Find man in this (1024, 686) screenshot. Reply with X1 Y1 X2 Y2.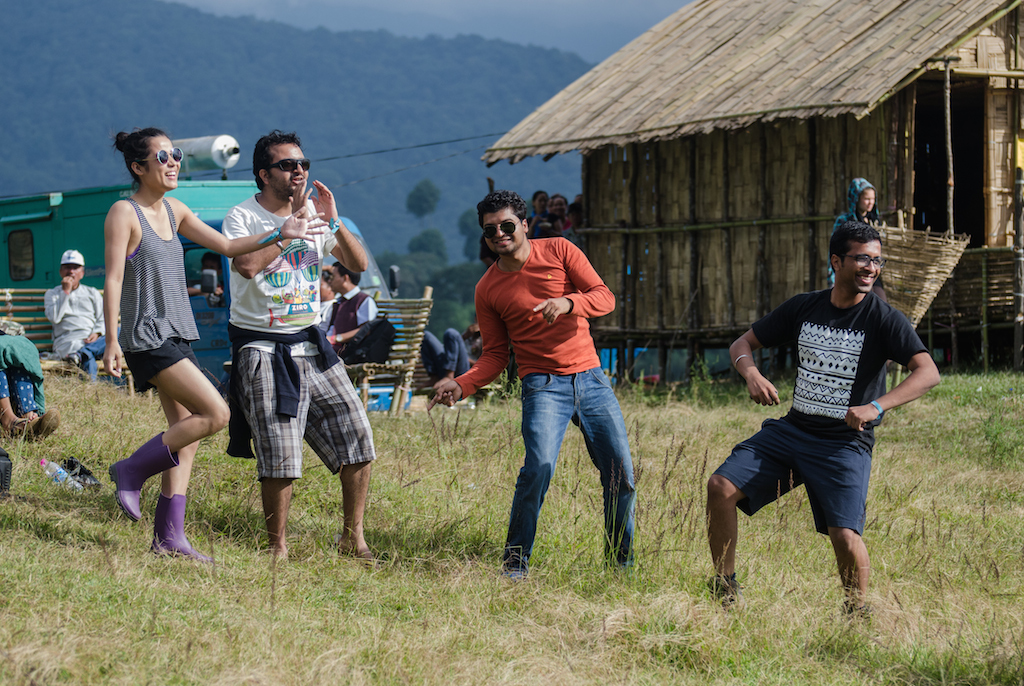
431 194 651 570.
